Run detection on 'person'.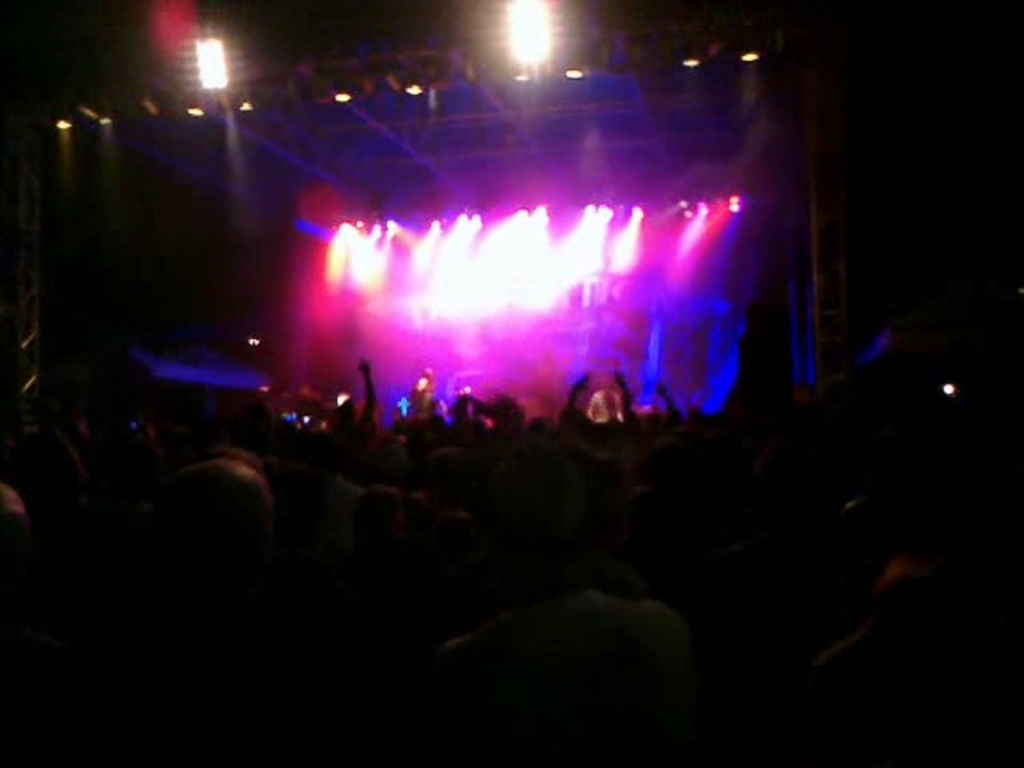
Result: 434,451,693,766.
